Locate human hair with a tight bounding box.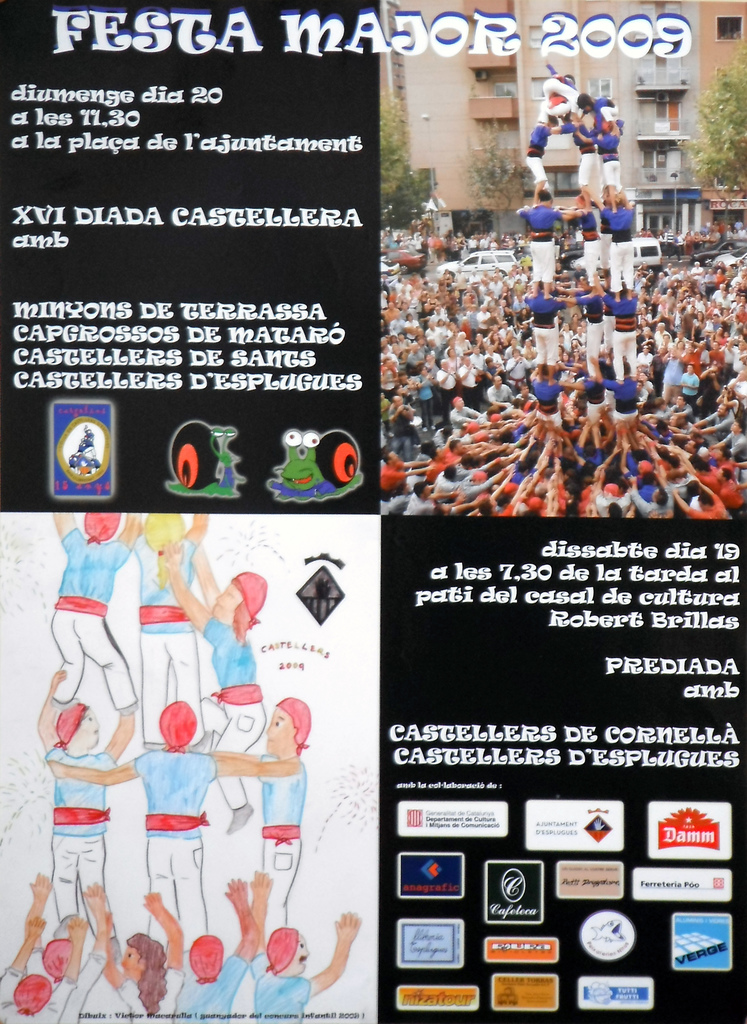
[left=51, top=701, right=85, bottom=751].
